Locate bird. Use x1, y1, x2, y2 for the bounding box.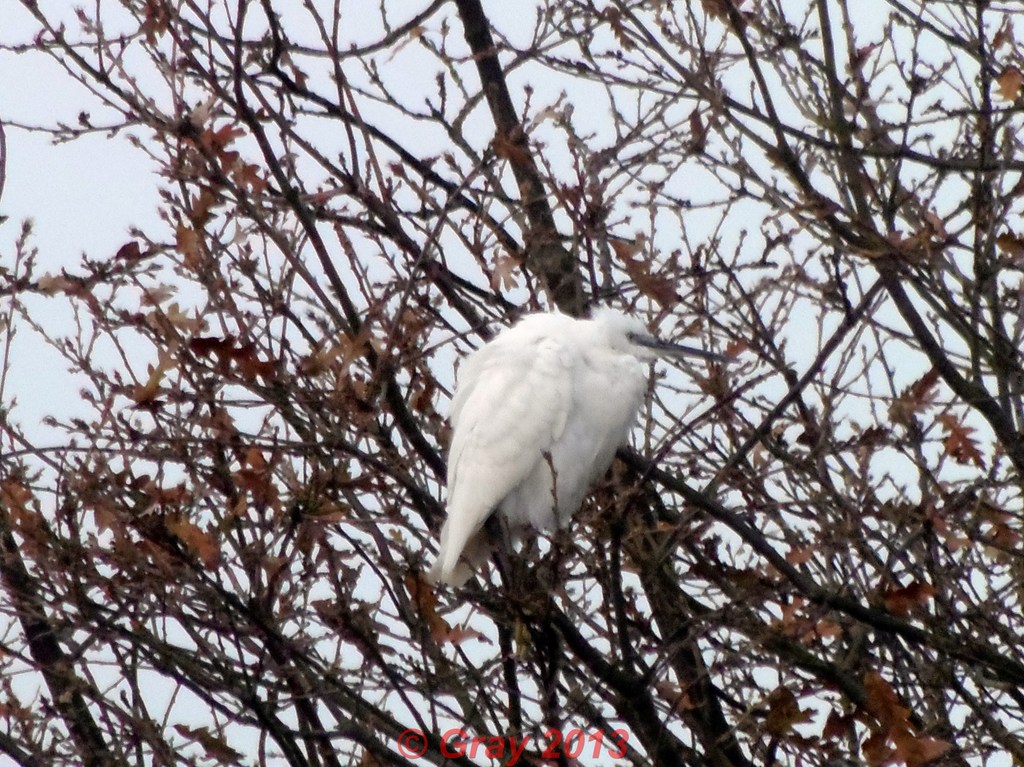
425, 298, 743, 589.
